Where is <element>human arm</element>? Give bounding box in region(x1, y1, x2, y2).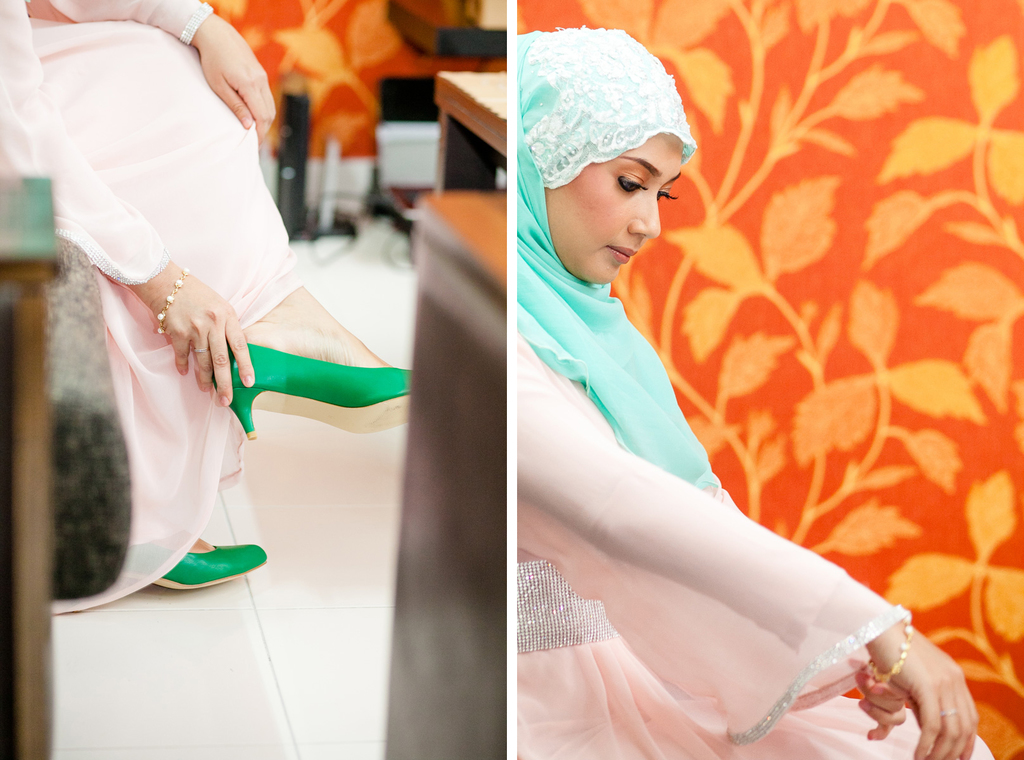
region(20, 0, 282, 136).
